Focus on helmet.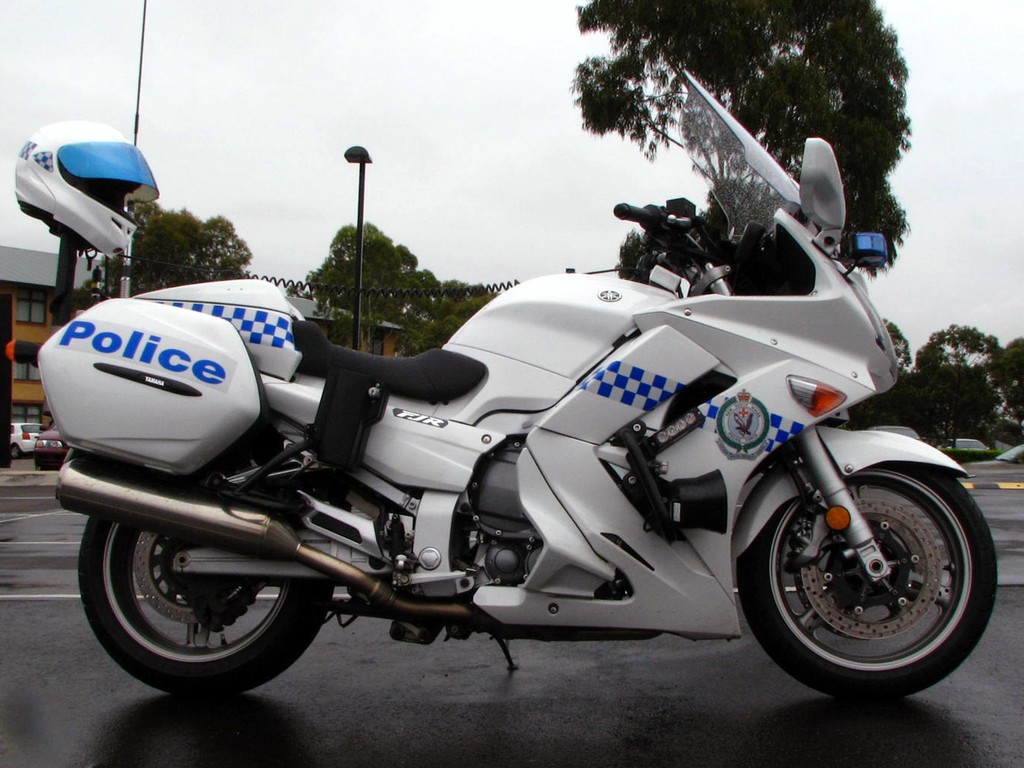
Focused at 3 115 157 272.
